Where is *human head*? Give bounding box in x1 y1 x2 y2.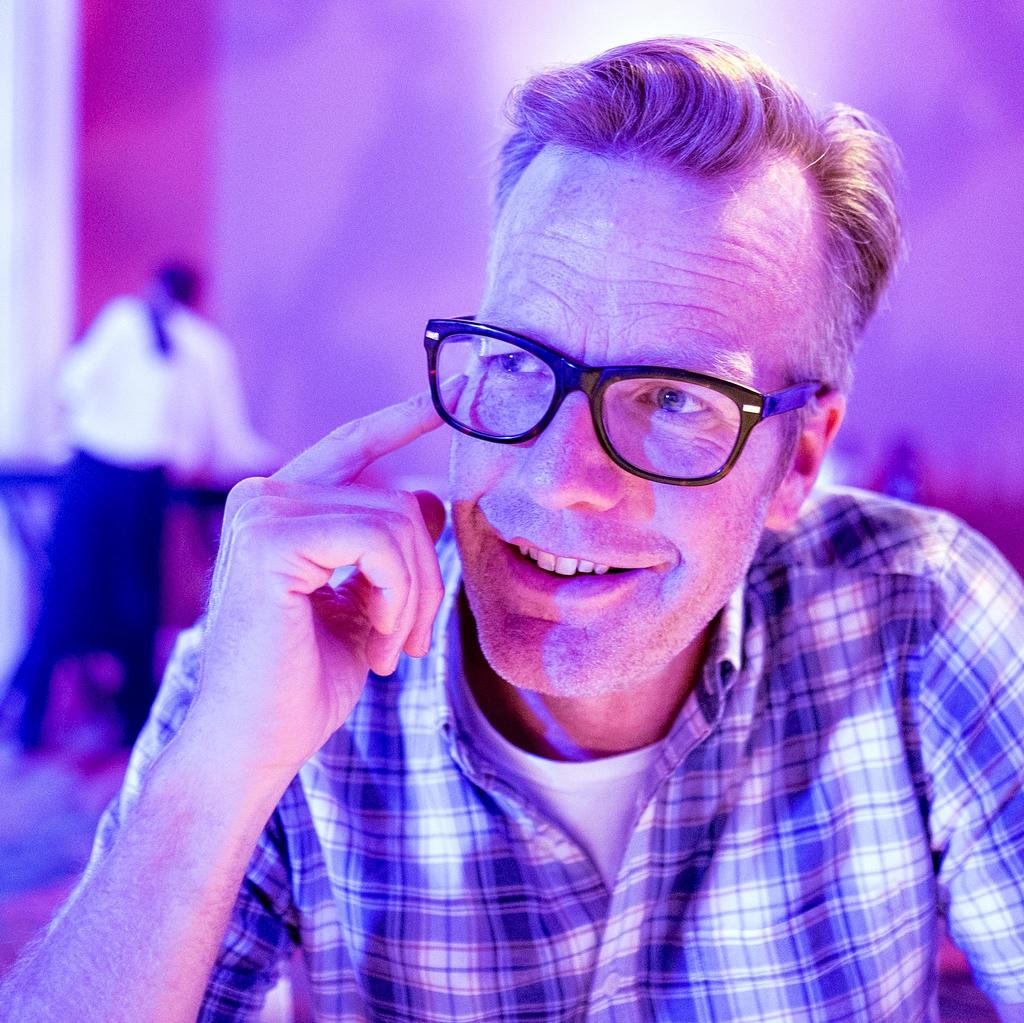
404 22 905 685.
